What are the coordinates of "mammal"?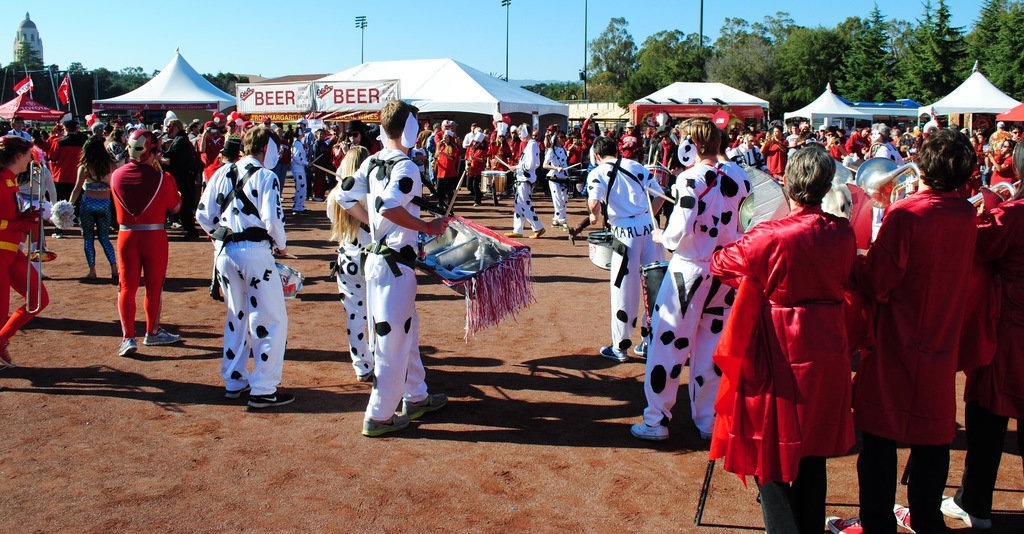
{"x1": 505, "y1": 120, "x2": 545, "y2": 238}.
